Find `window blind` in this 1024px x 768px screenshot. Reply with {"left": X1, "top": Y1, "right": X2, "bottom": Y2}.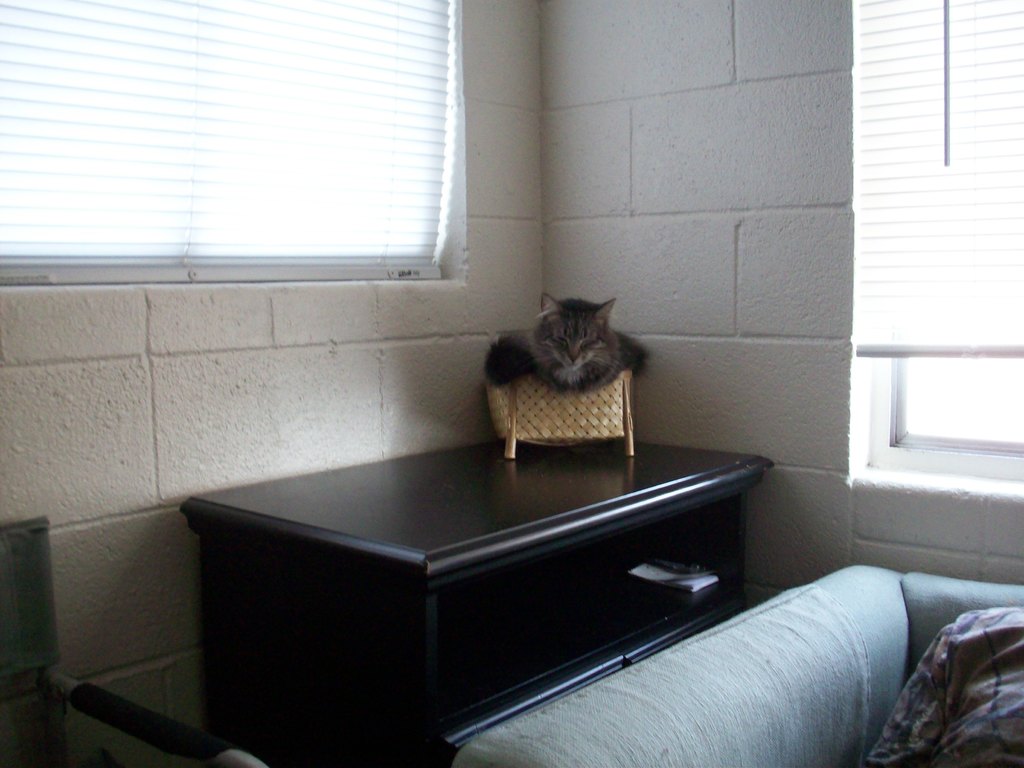
{"left": 847, "top": 0, "right": 1023, "bottom": 358}.
